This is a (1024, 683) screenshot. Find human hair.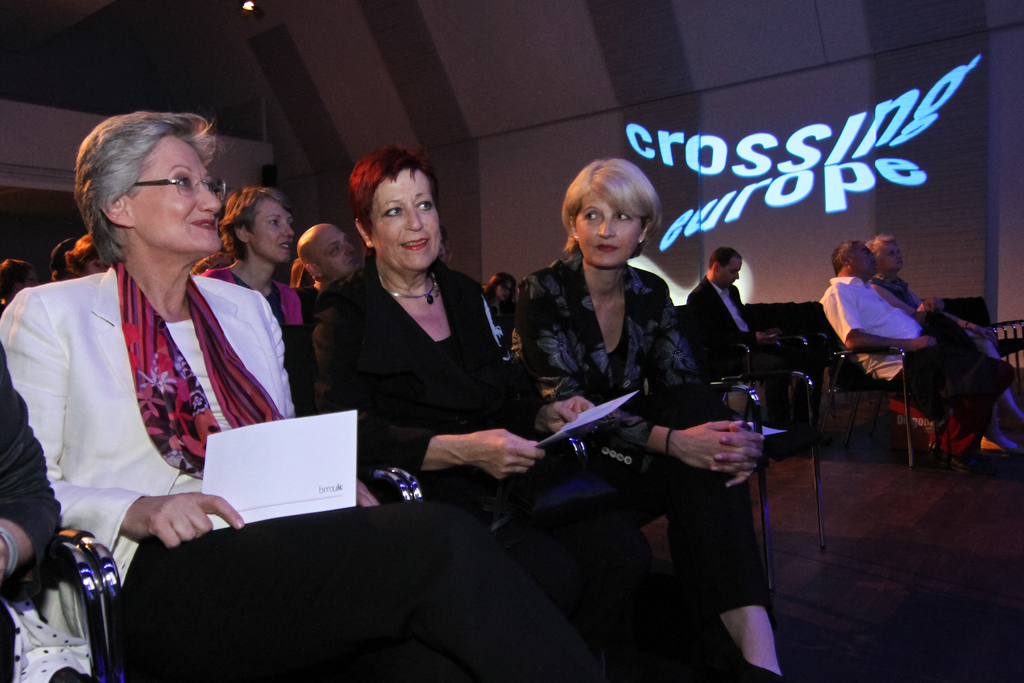
Bounding box: detection(62, 234, 95, 270).
